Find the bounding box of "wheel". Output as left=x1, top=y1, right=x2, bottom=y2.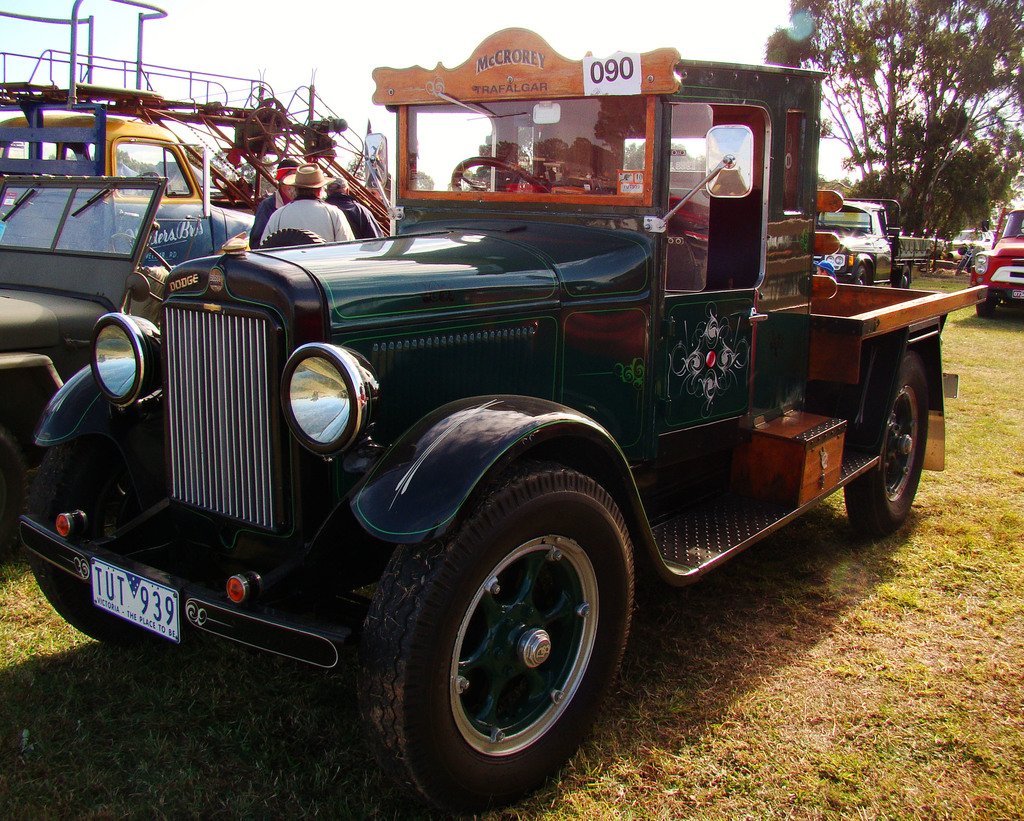
left=897, top=264, right=913, bottom=291.
